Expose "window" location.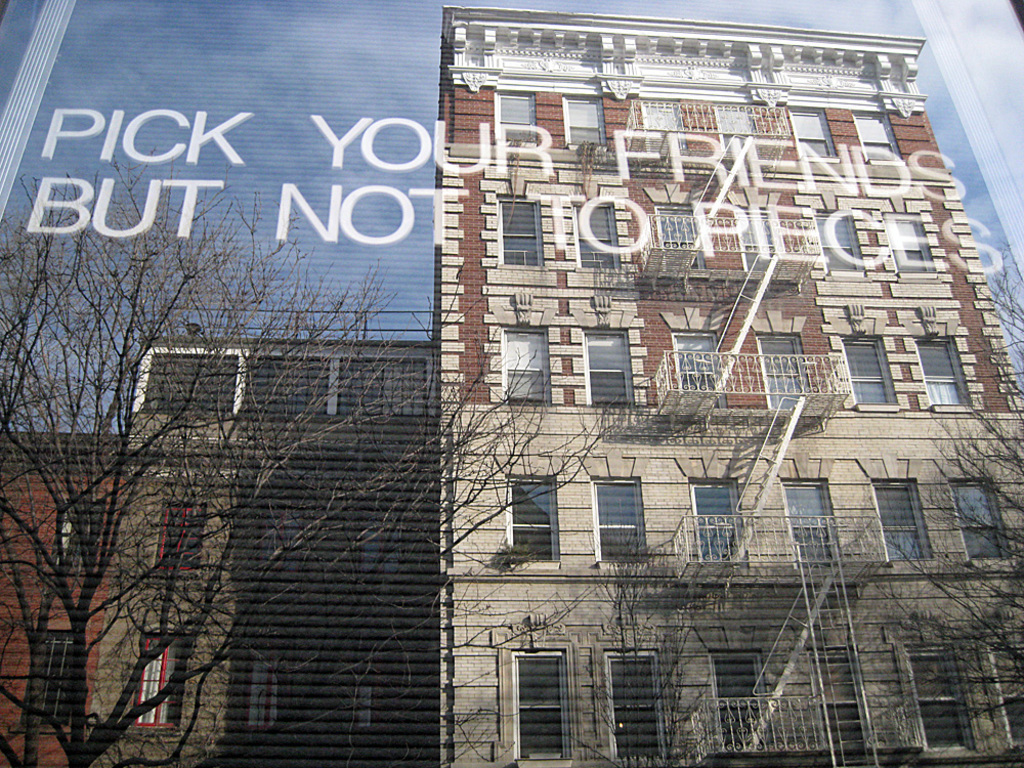
Exposed at box=[507, 645, 571, 763].
